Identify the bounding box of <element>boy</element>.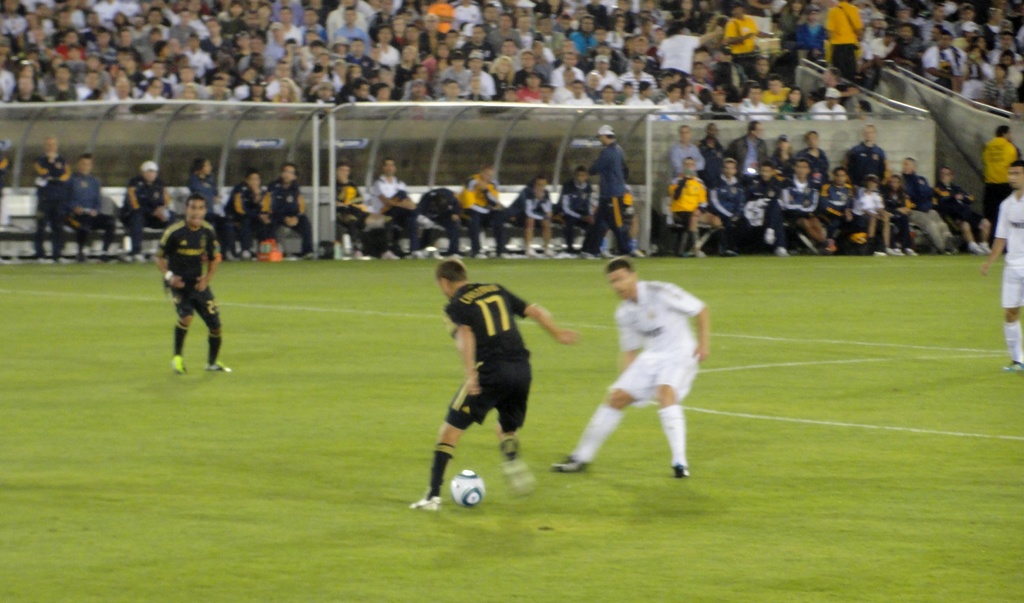
(left=268, top=164, right=317, bottom=257).
